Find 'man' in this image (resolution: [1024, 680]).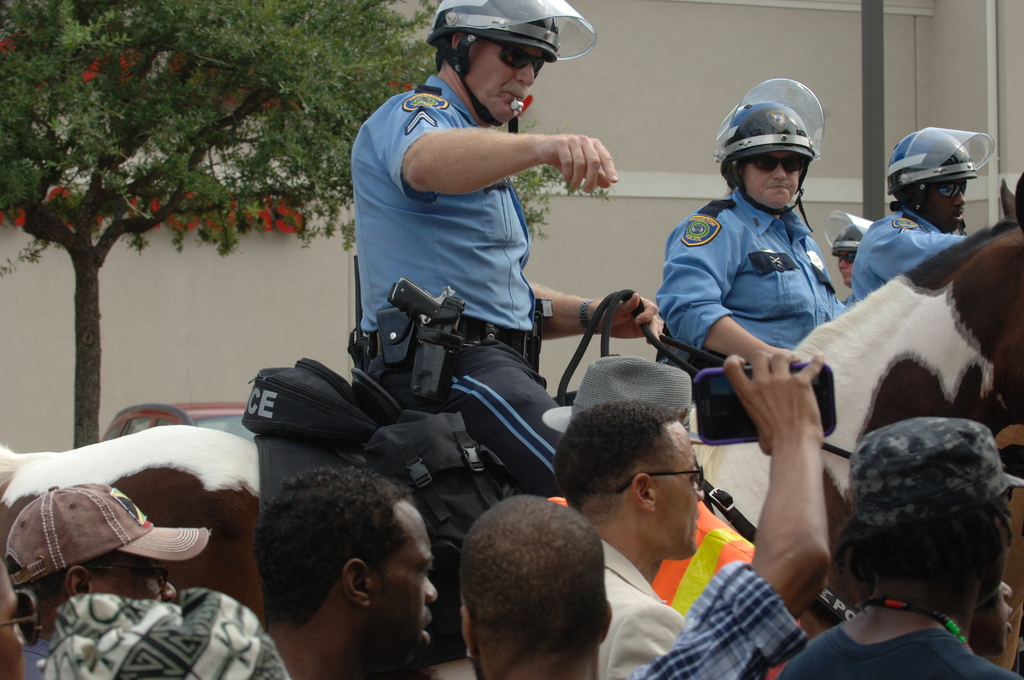
[320,11,641,492].
